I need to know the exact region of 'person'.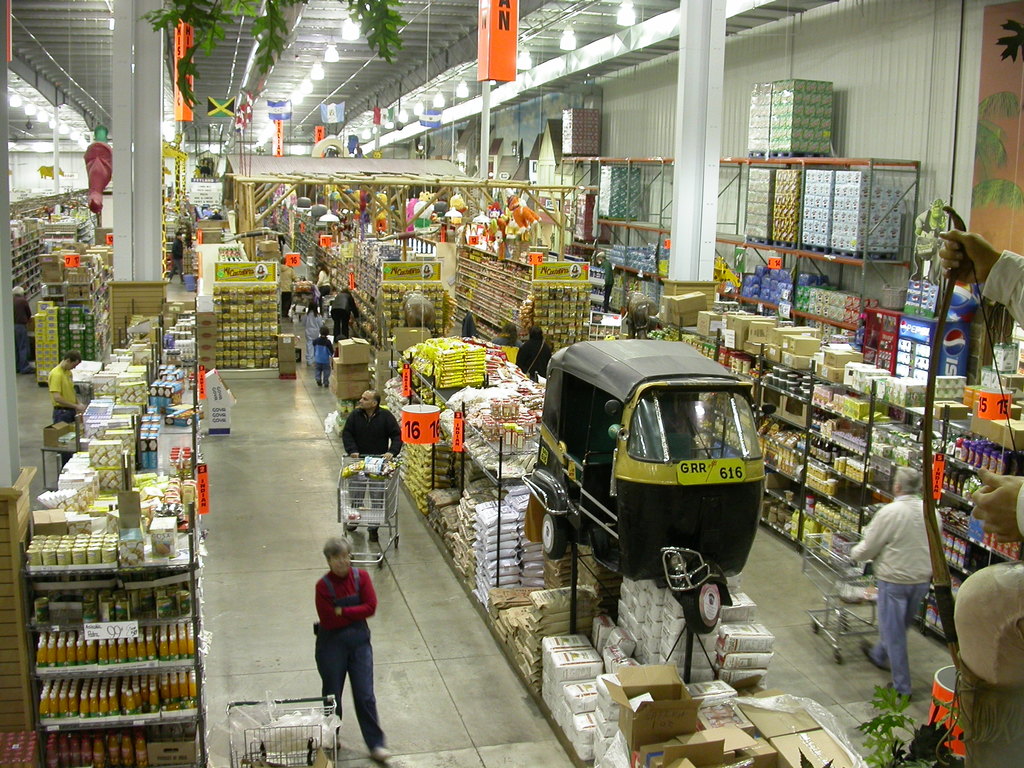
Region: [x1=297, y1=532, x2=382, y2=745].
